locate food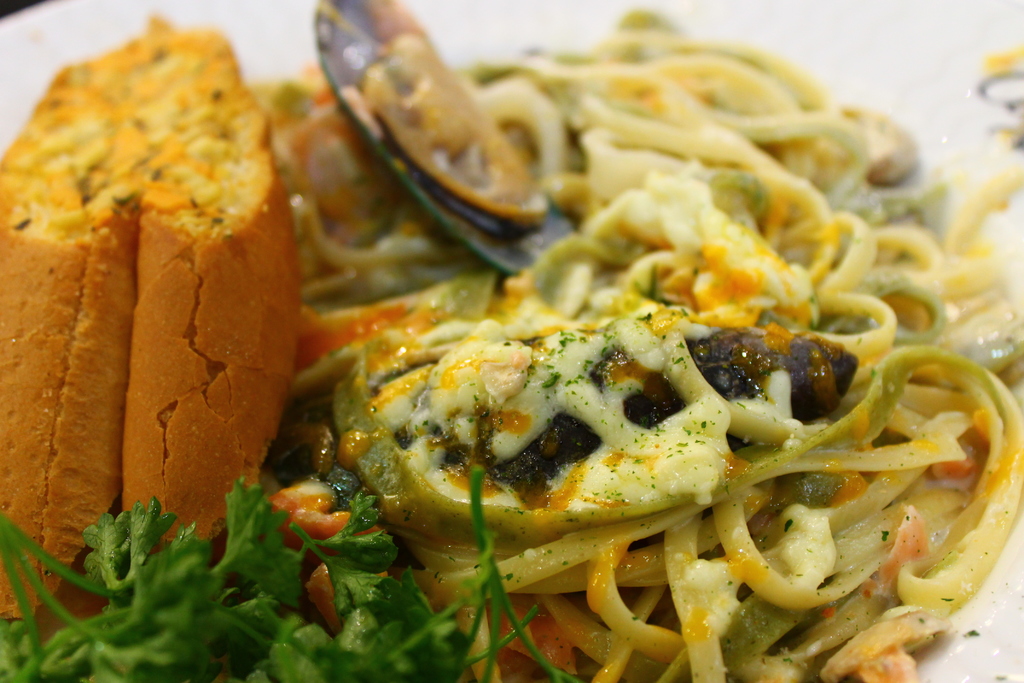
bbox=(0, 15, 304, 643)
